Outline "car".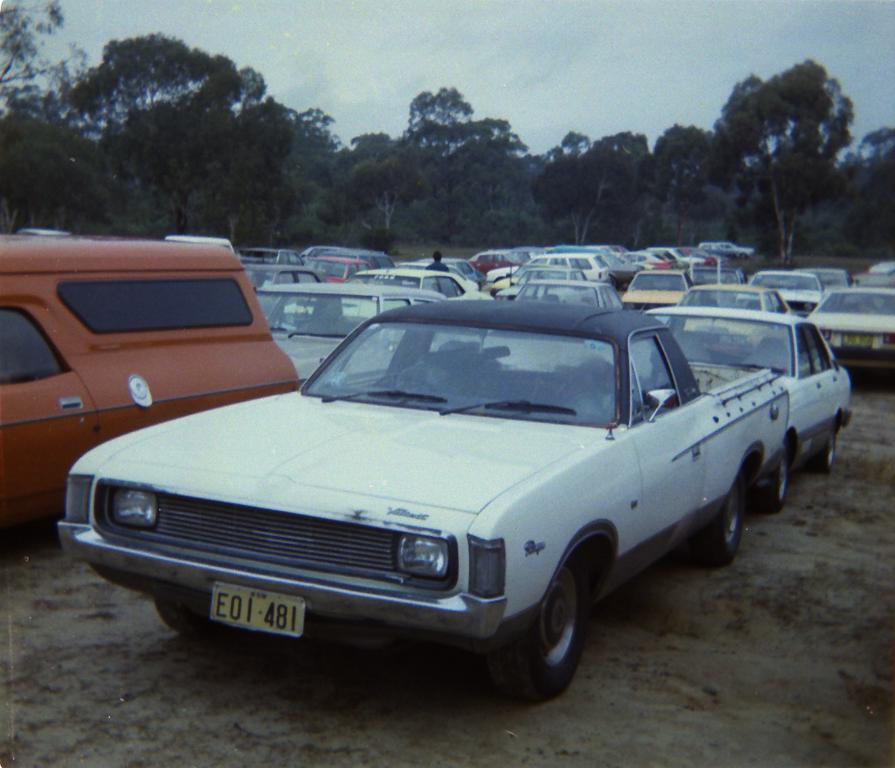
Outline: <region>338, 270, 501, 320</region>.
